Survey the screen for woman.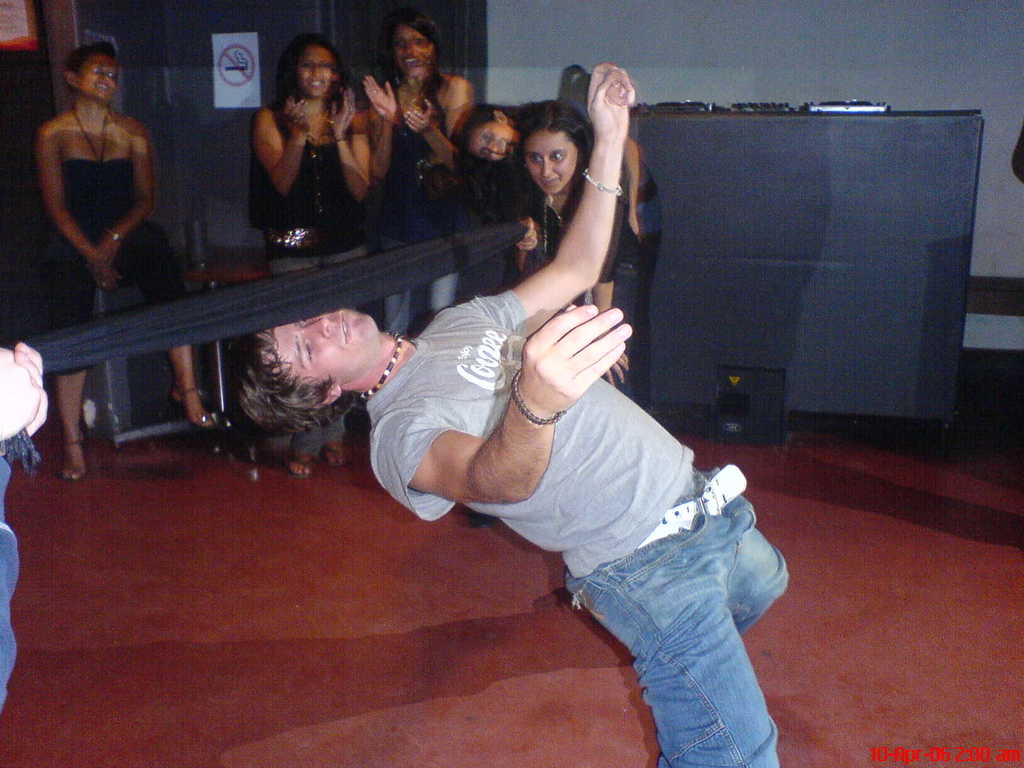
Survey found: <region>37, 44, 236, 477</region>.
